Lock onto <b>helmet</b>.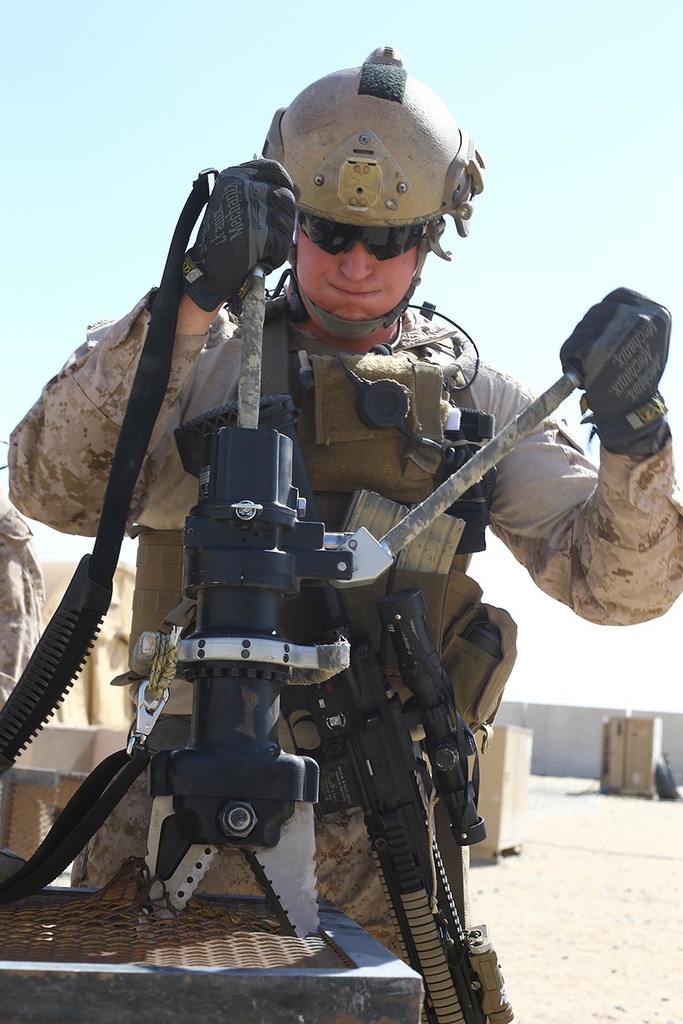
Locked: left=258, top=51, right=480, bottom=337.
